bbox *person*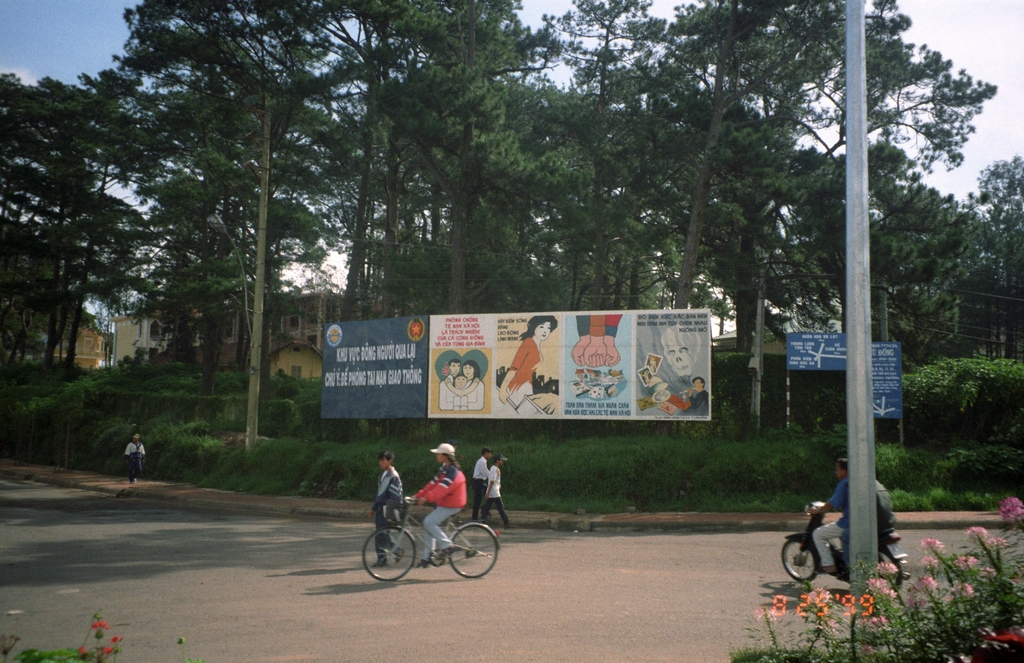
[498, 317, 553, 406]
